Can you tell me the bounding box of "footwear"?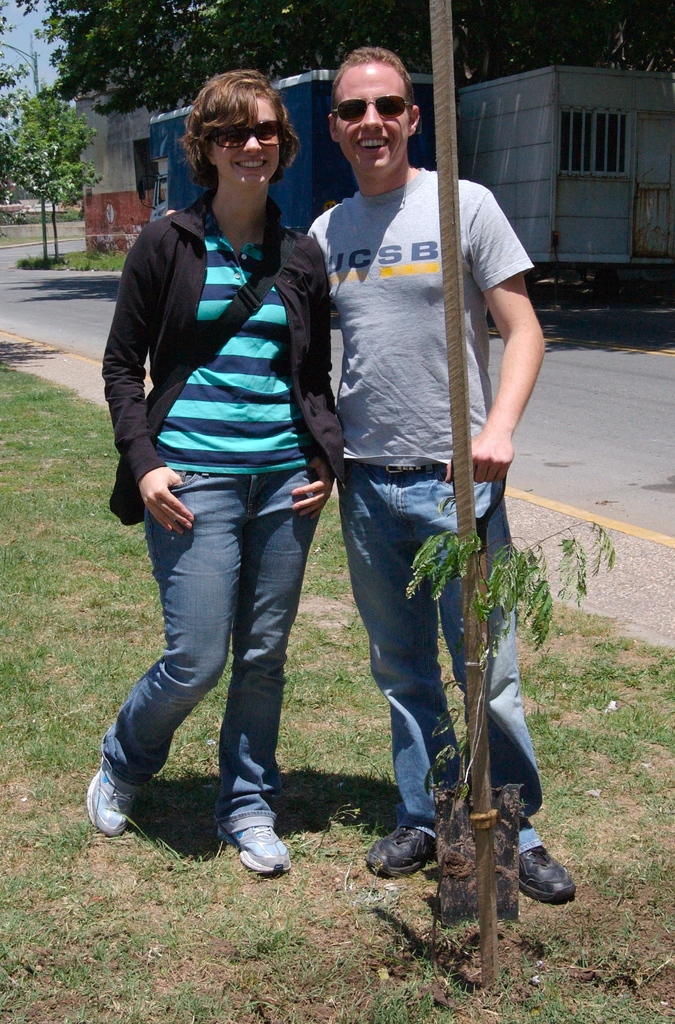
rect(373, 821, 444, 884).
